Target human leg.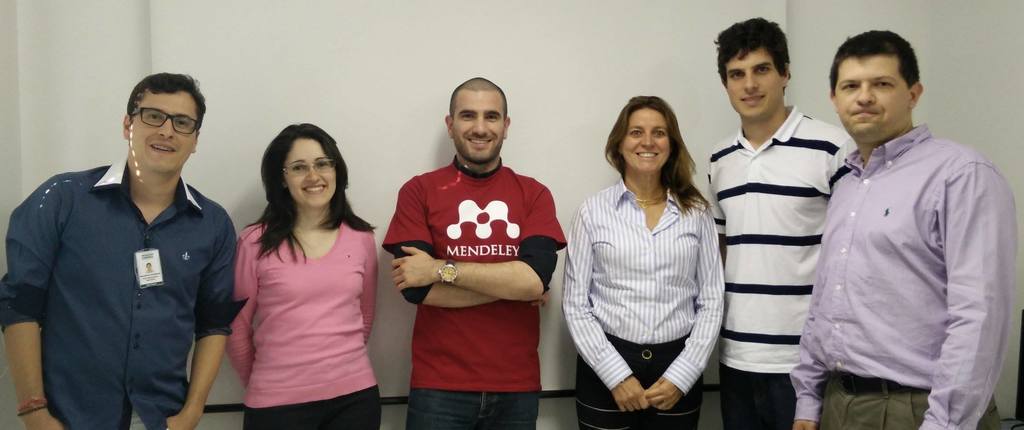
Target region: 420,388,490,429.
